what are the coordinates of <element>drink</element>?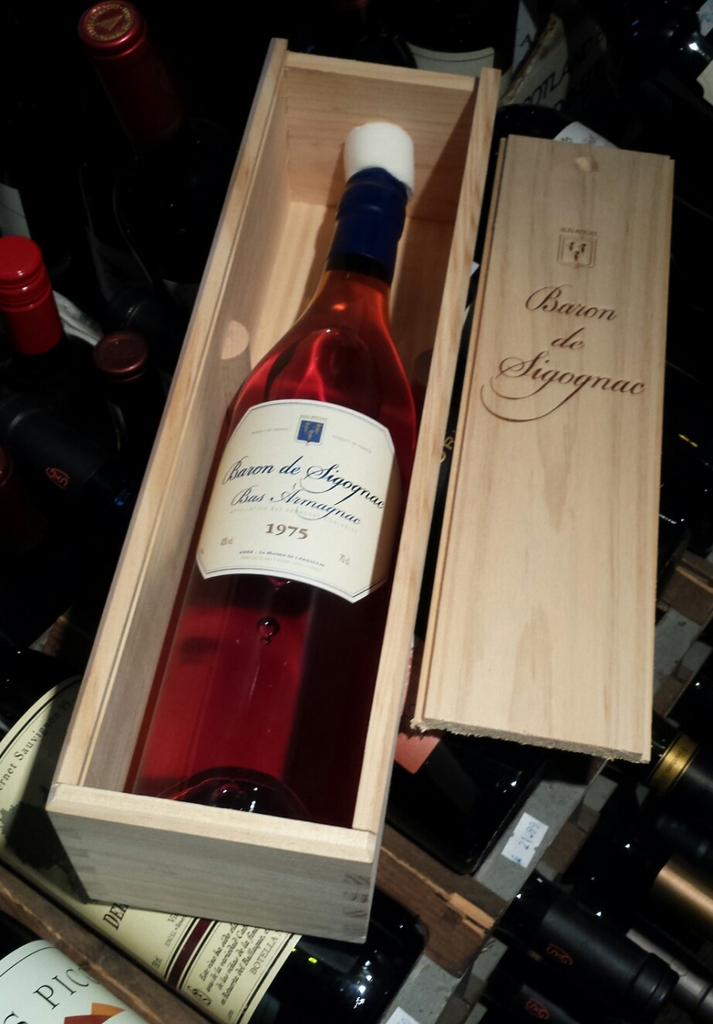
<region>173, 168, 415, 944</region>.
